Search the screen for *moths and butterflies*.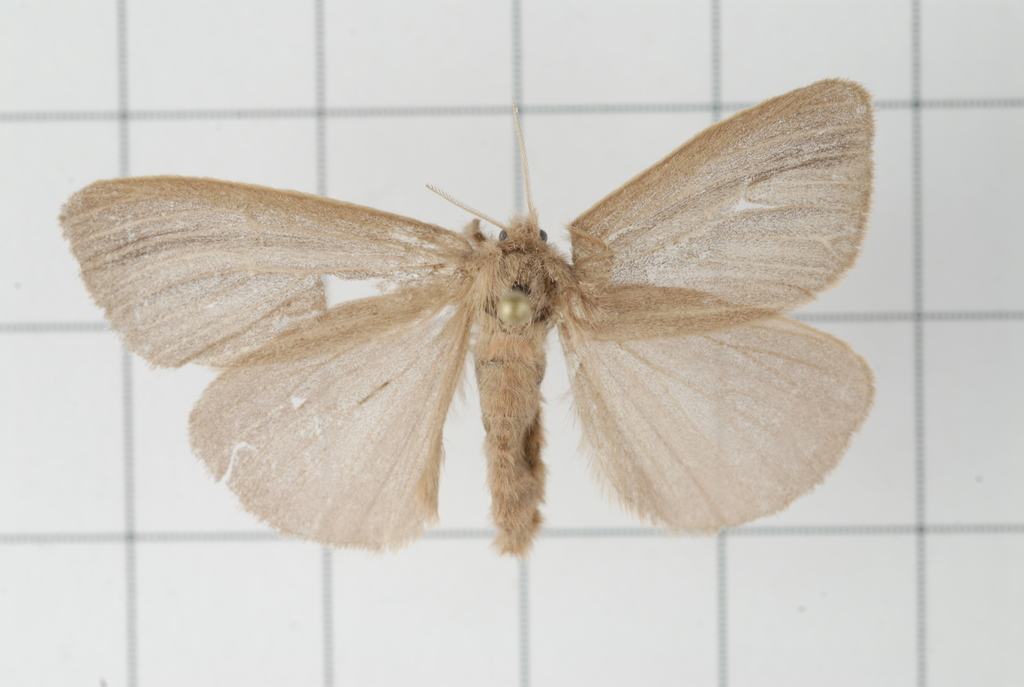
Found at bbox=(51, 75, 879, 565).
